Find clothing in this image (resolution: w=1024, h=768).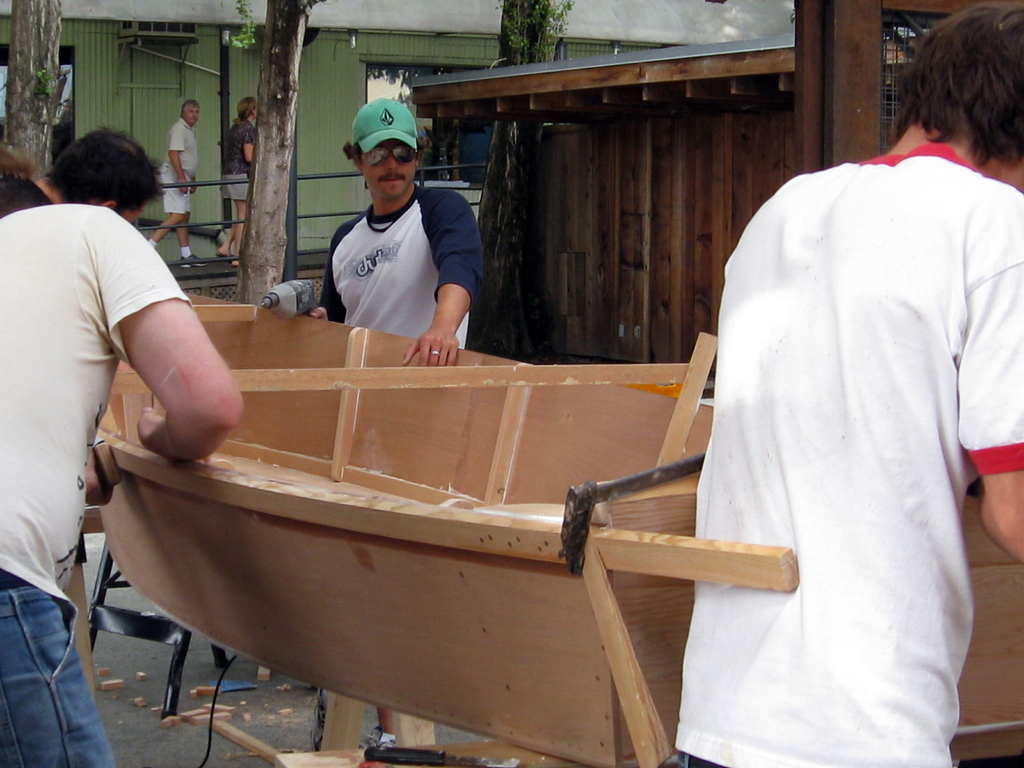
{"left": 222, "top": 100, "right": 279, "bottom": 238}.
